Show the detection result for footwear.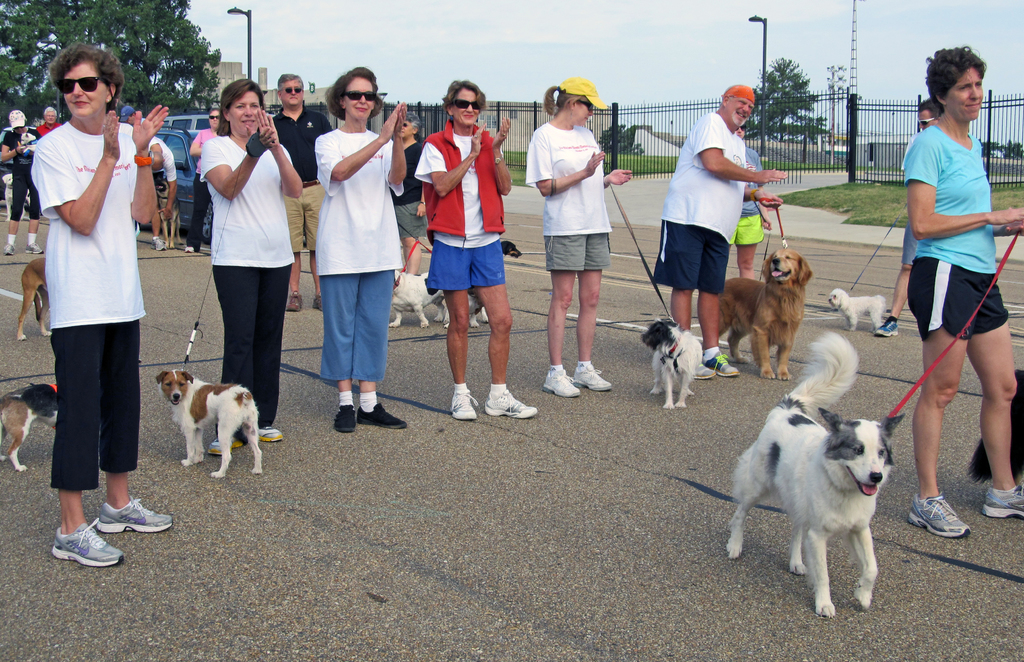
x1=910 y1=494 x2=974 y2=542.
